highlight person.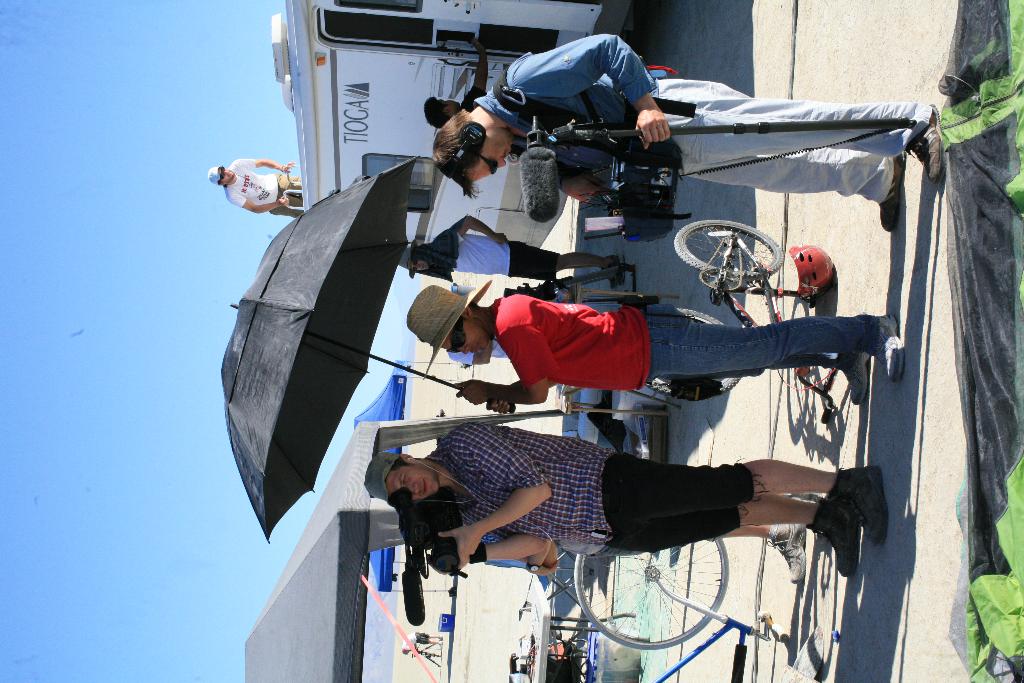
Highlighted region: (403, 214, 622, 281).
